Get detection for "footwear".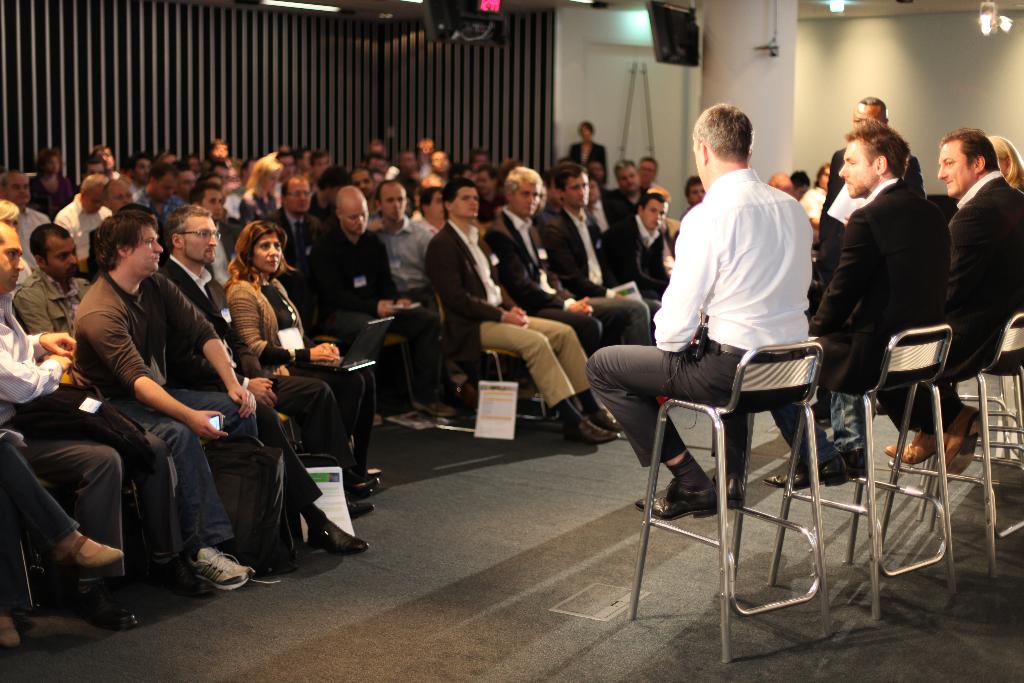
Detection: region(767, 451, 846, 490).
